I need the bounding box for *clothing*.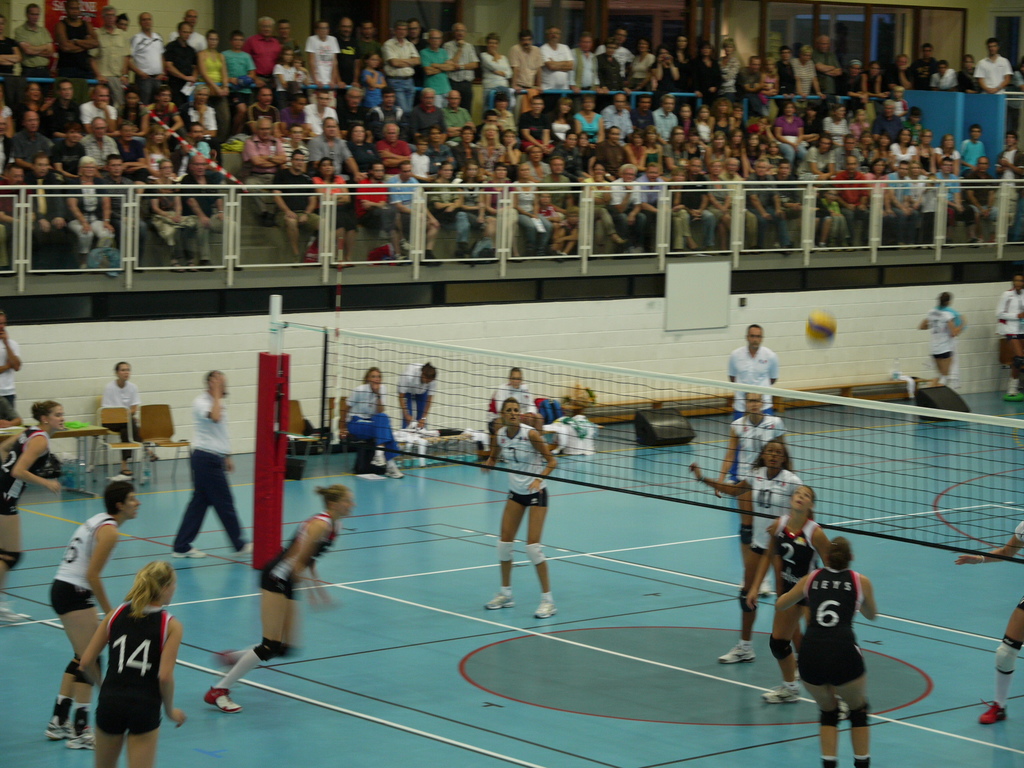
Here it is: bbox=(0, 333, 18, 421).
